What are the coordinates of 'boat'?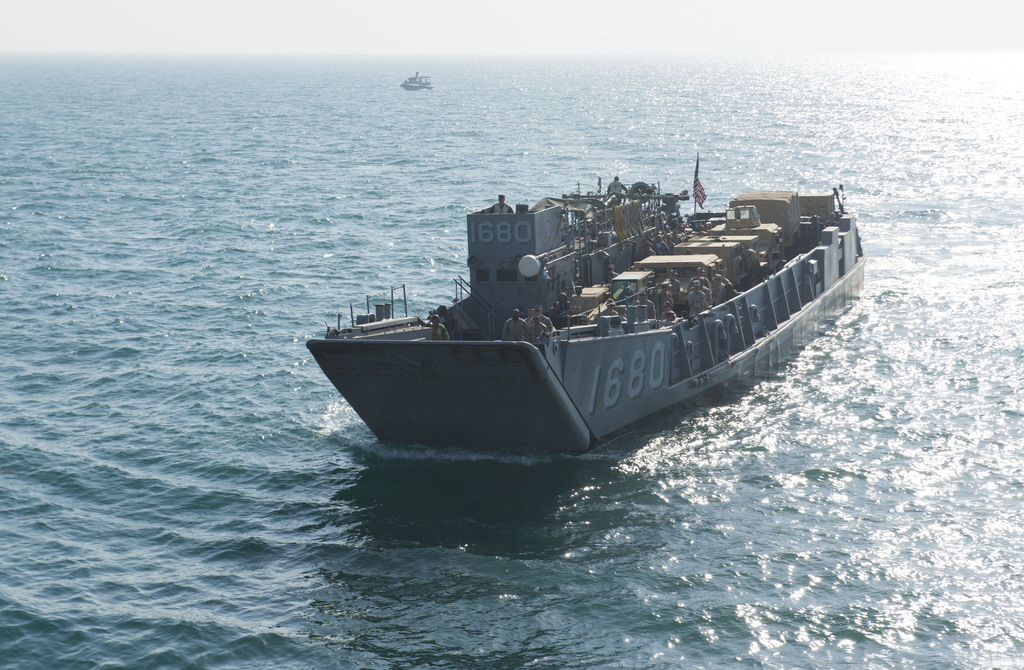
{"x1": 399, "y1": 69, "x2": 435, "y2": 99}.
